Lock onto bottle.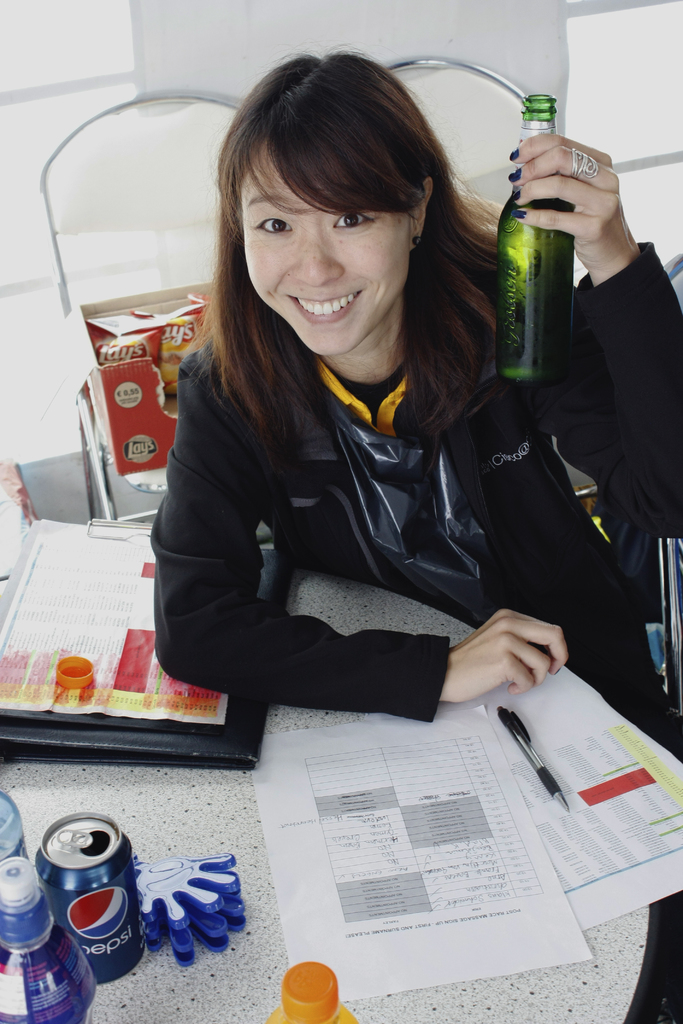
Locked: <bbox>491, 91, 579, 385</bbox>.
